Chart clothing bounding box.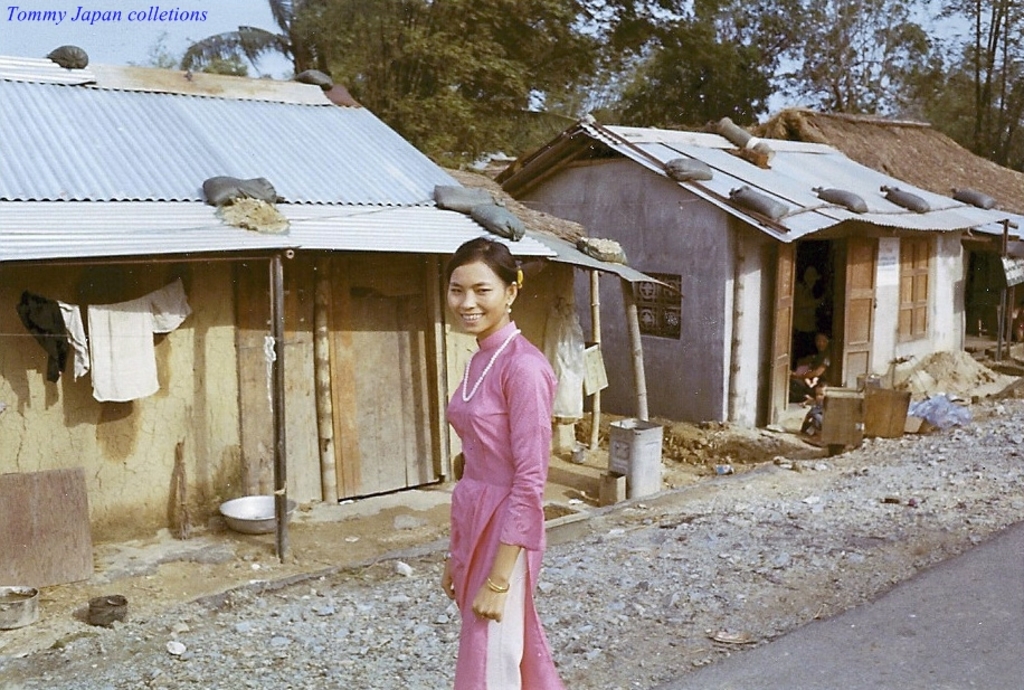
Charted: 797 344 835 391.
